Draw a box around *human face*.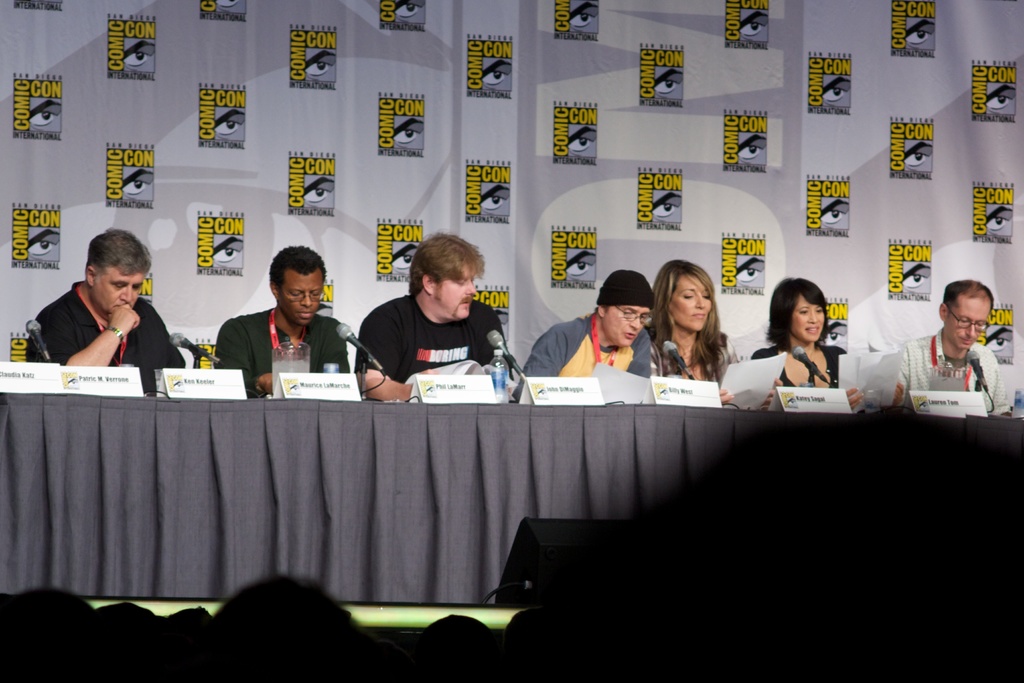
box(99, 260, 148, 314).
